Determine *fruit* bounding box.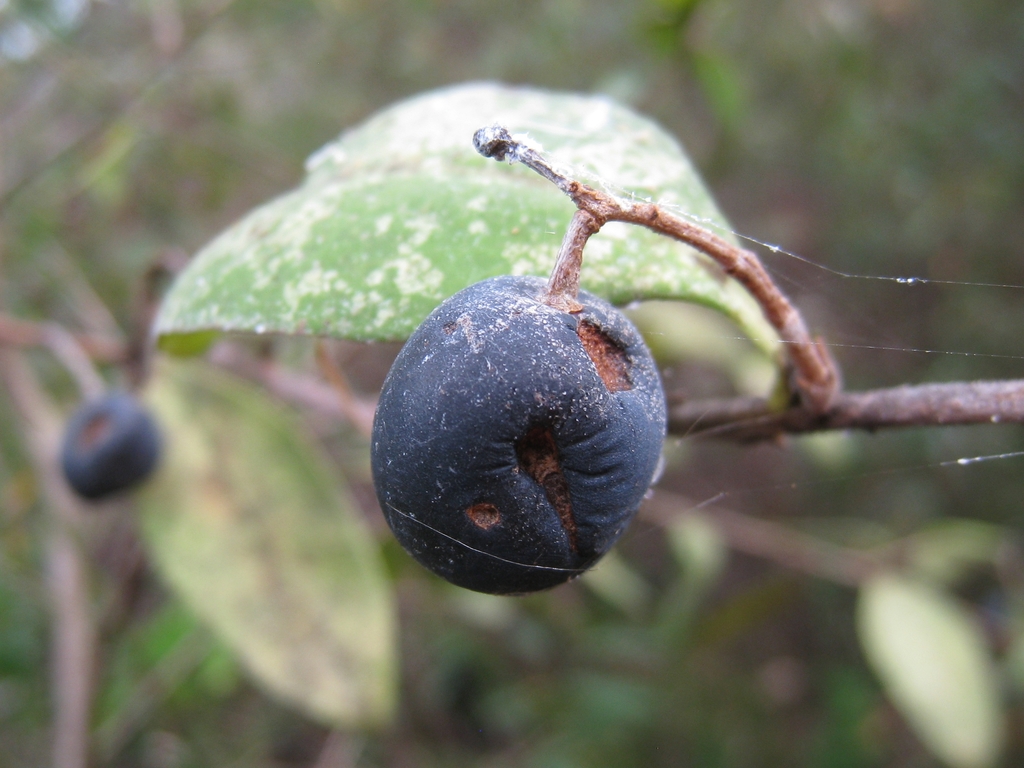
Determined: BBox(60, 383, 156, 502).
